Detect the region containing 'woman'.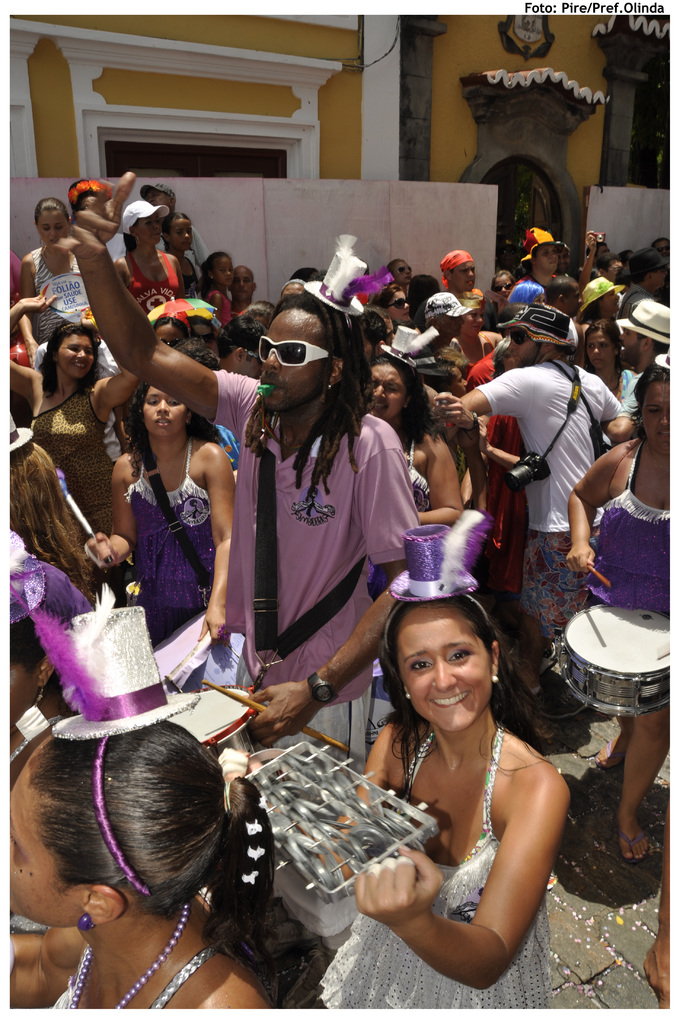
bbox(343, 558, 579, 1023).
